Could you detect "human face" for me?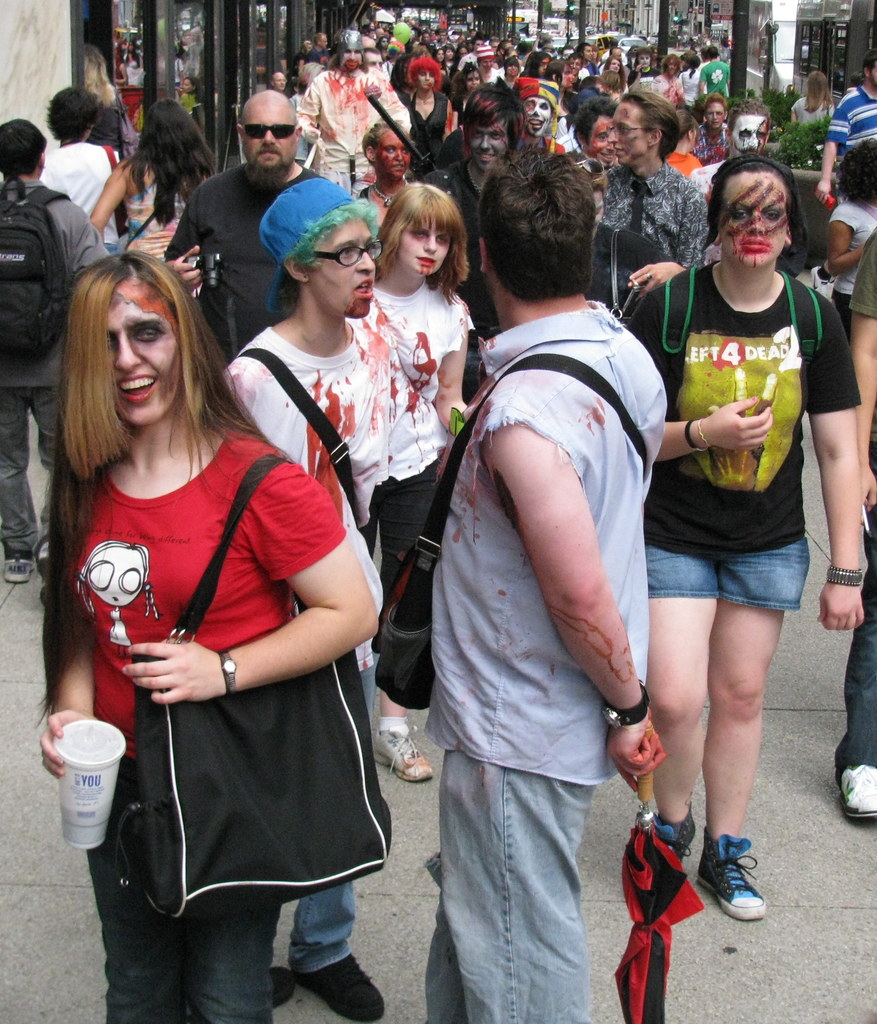
Detection result: detection(728, 120, 765, 151).
